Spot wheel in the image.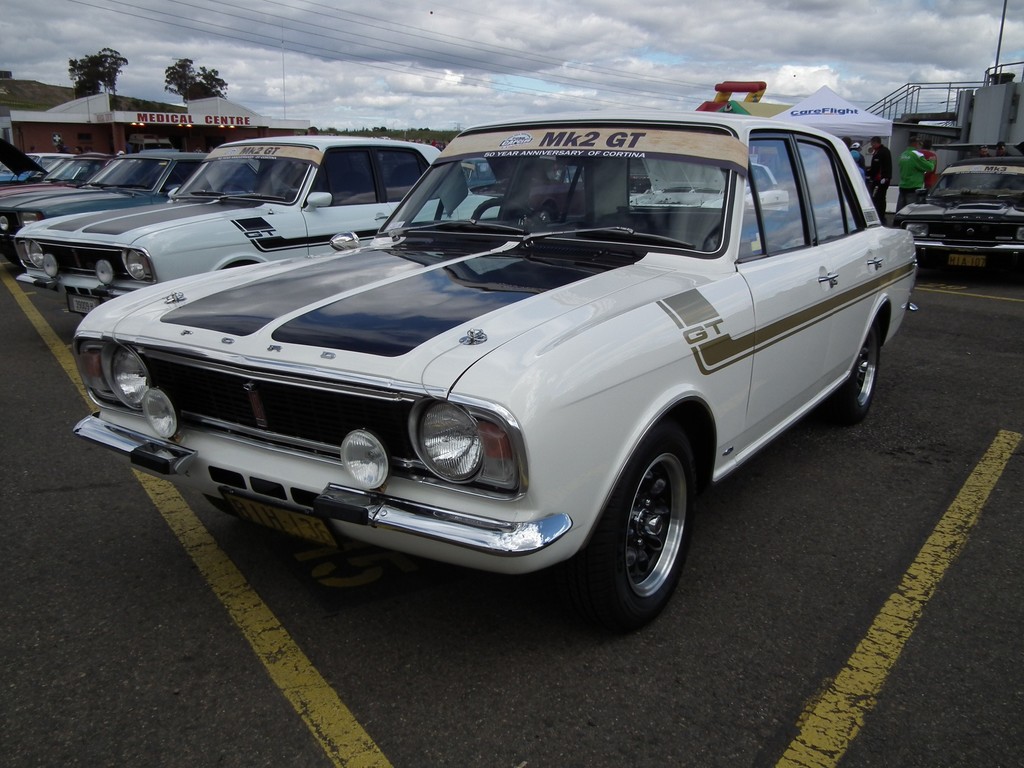
wheel found at l=560, t=421, r=696, b=623.
